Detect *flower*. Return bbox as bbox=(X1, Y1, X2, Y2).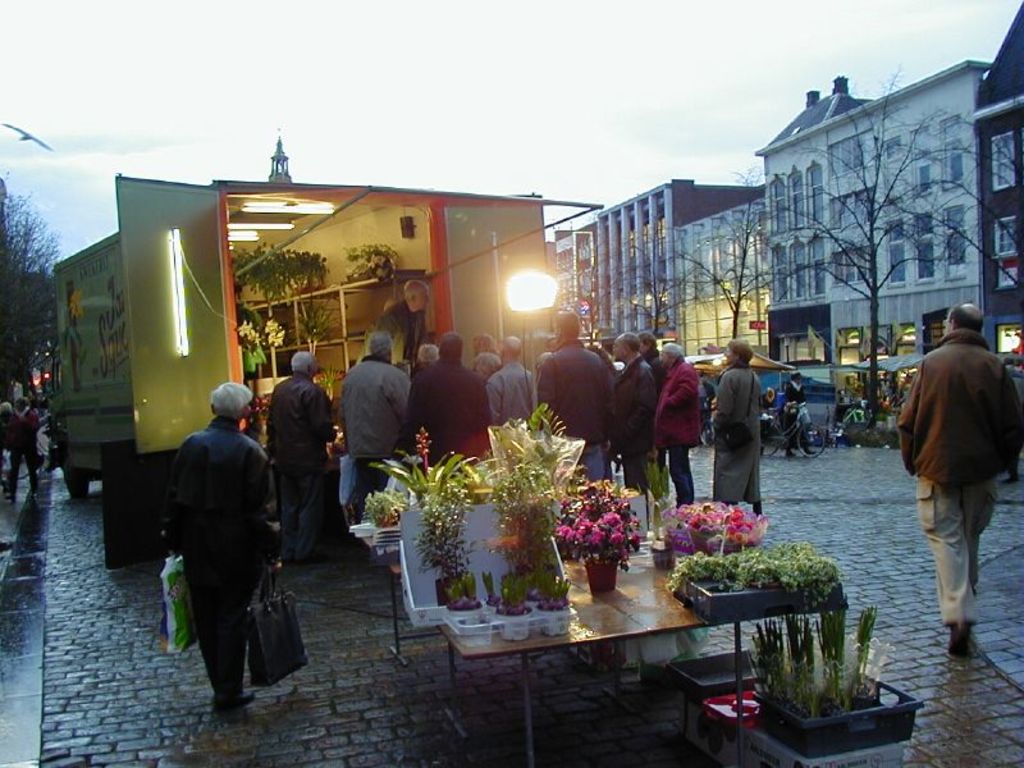
bbox=(608, 529, 621, 548).
